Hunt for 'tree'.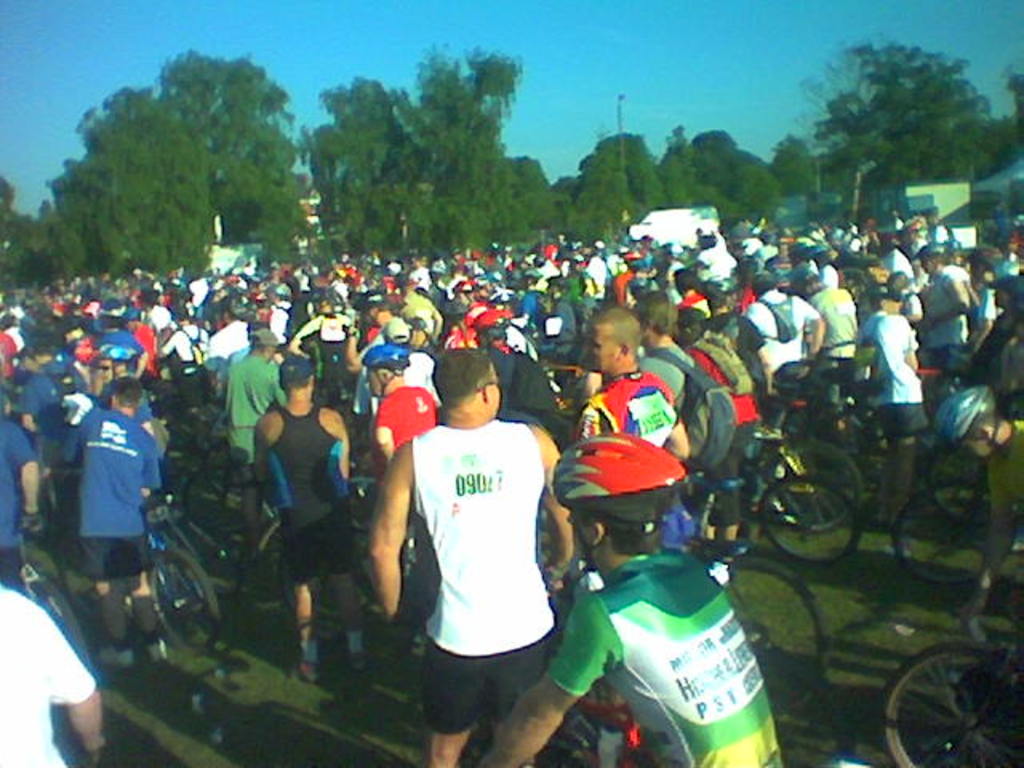
Hunted down at select_region(766, 125, 819, 198).
